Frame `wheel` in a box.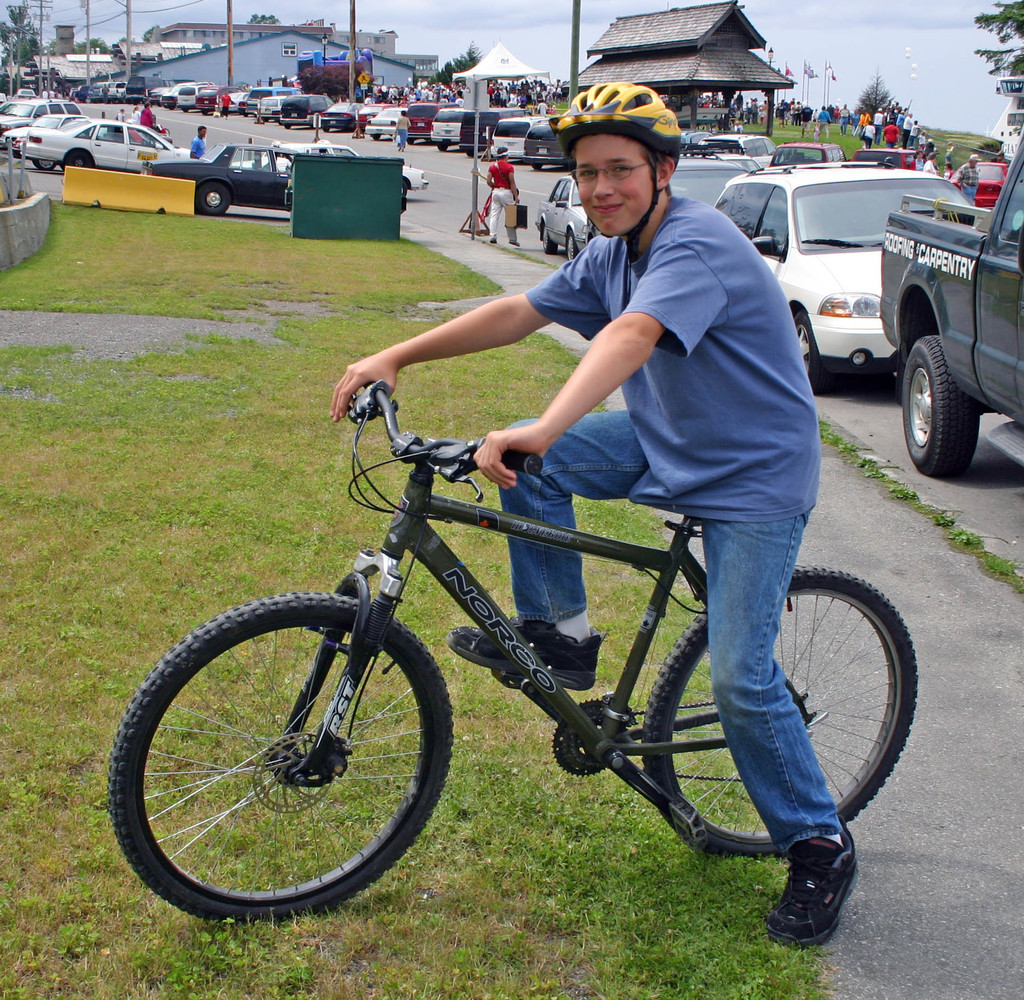
x1=436 y1=144 x2=451 y2=153.
